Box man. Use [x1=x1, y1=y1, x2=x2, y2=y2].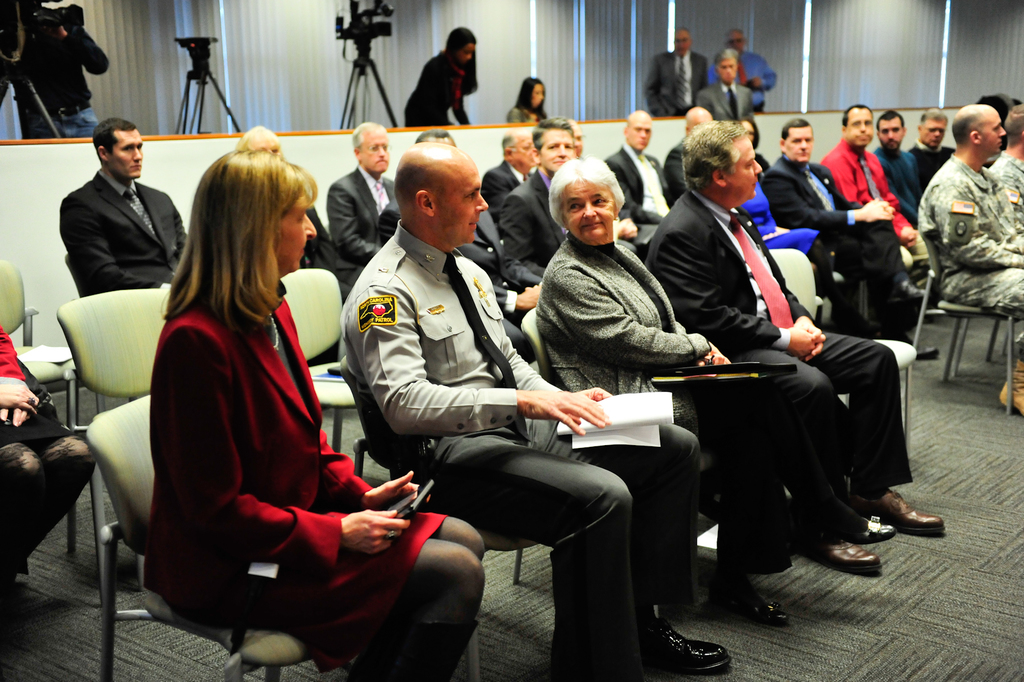
[x1=0, y1=0, x2=111, y2=138].
